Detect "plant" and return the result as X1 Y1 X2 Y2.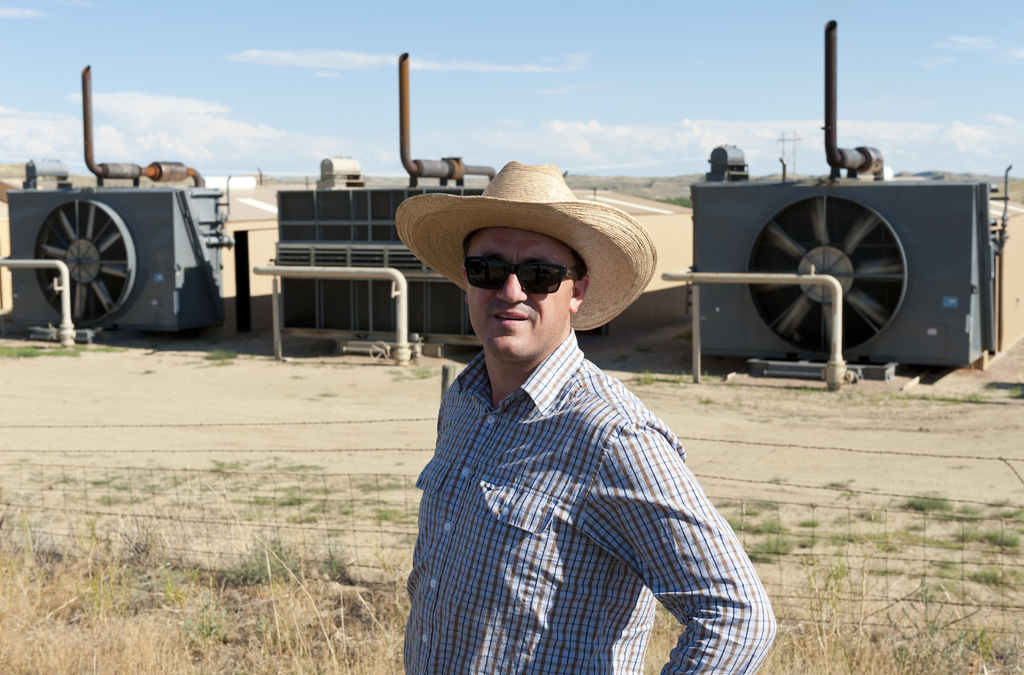
329 541 351 584.
